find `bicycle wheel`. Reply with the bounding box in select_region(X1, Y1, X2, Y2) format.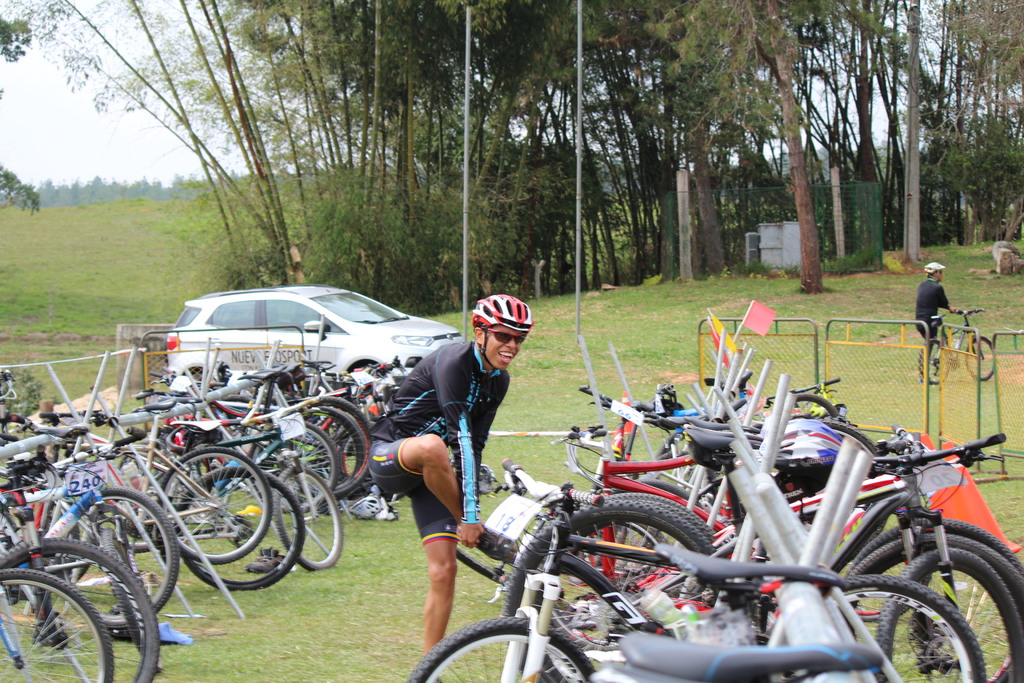
select_region(153, 445, 273, 566).
